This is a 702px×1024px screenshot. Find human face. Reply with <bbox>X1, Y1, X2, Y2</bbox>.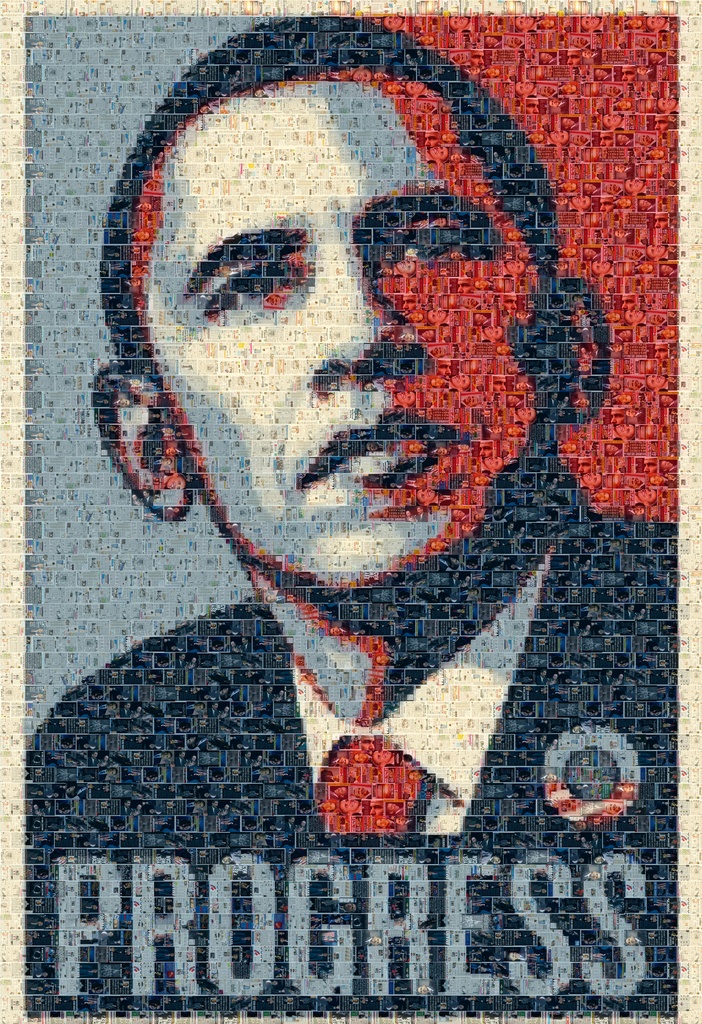
<bbox>145, 74, 551, 575</bbox>.
